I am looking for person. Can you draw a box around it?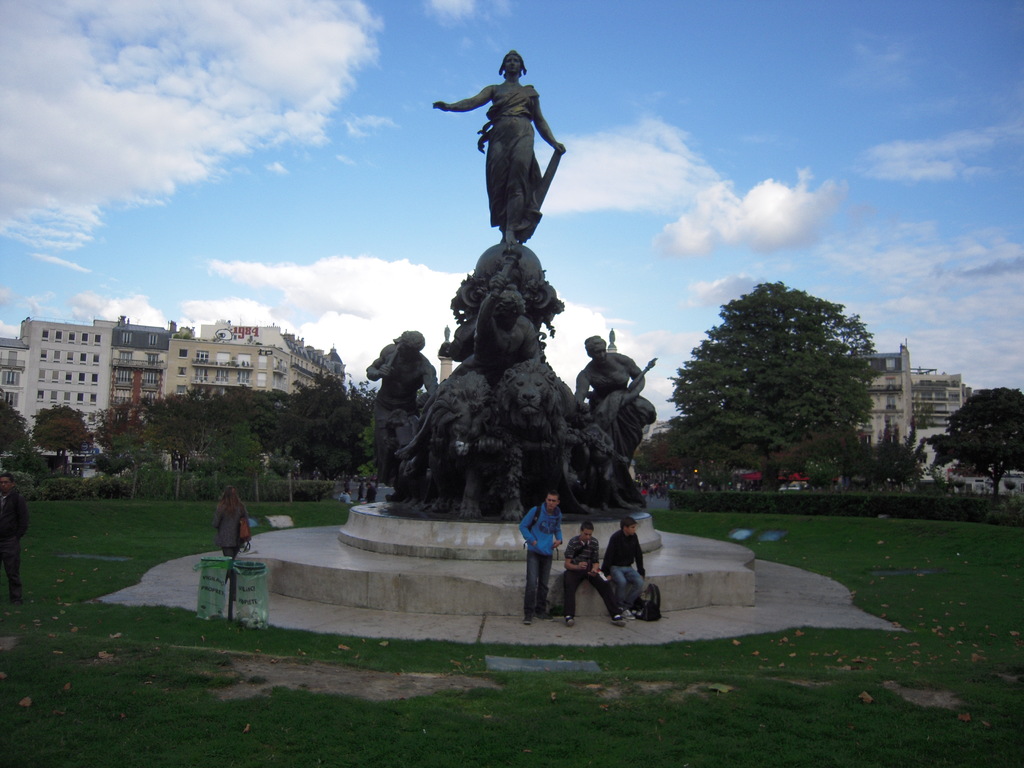
Sure, the bounding box is [598, 516, 647, 621].
